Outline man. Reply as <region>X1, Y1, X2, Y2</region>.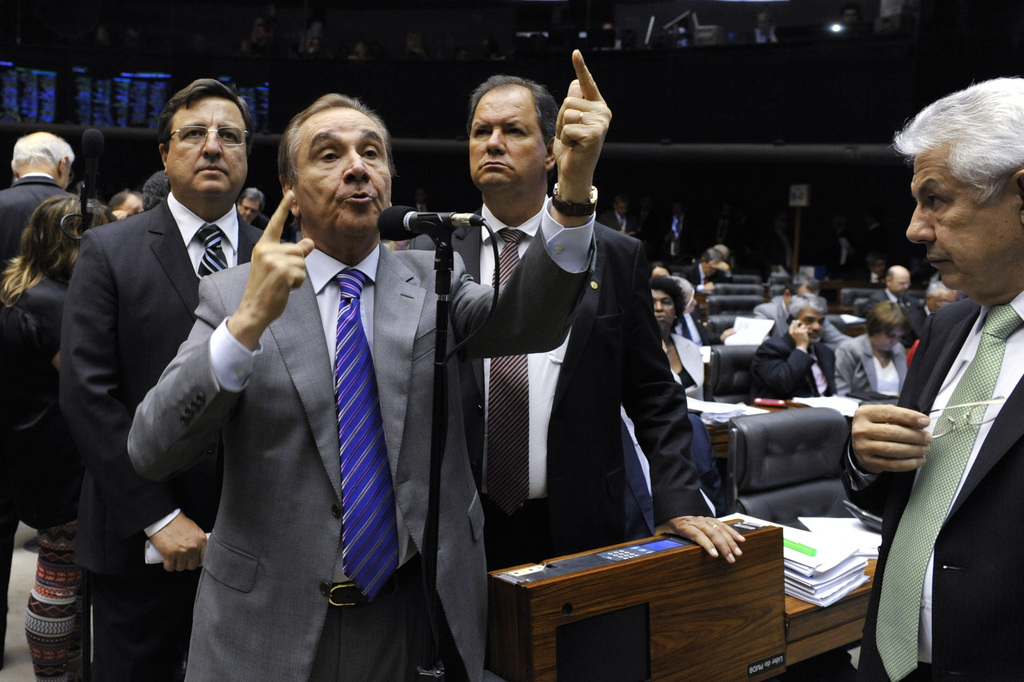
<region>1, 129, 76, 271</region>.
